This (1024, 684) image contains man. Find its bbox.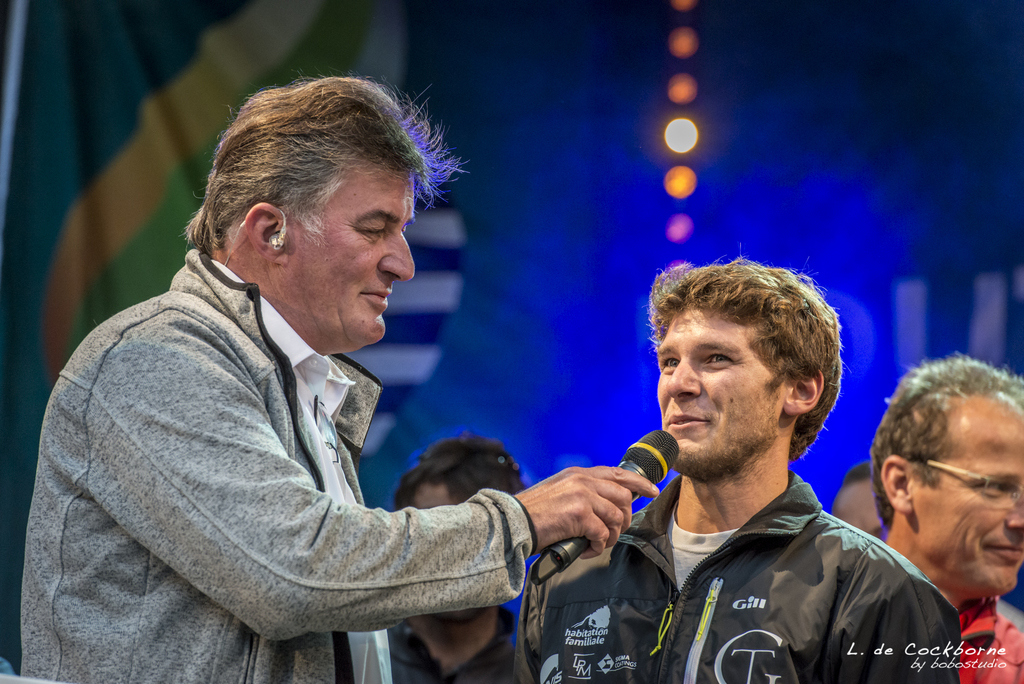
514:258:964:683.
